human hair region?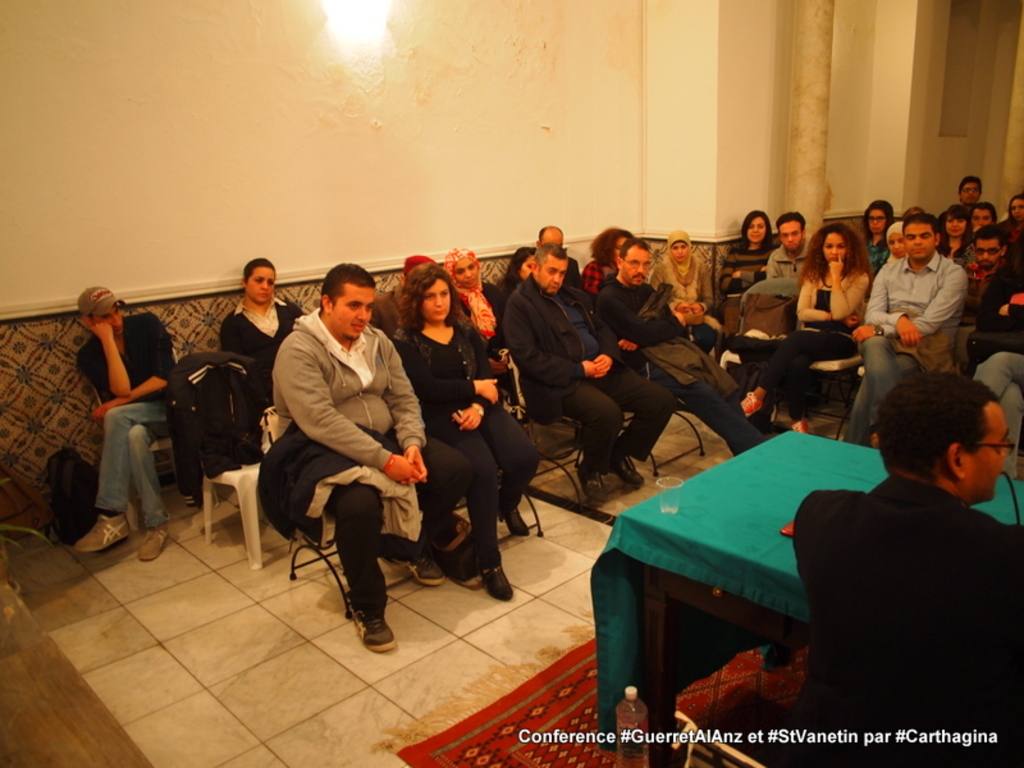
[943, 205, 973, 259]
